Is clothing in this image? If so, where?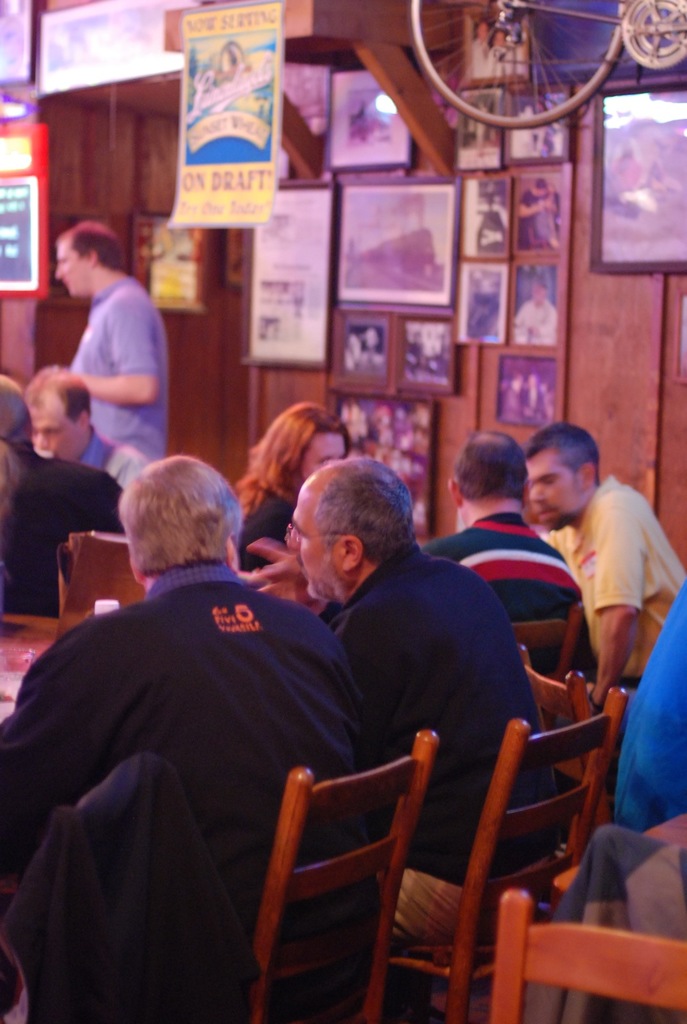
Yes, at left=83, top=427, right=157, bottom=488.
